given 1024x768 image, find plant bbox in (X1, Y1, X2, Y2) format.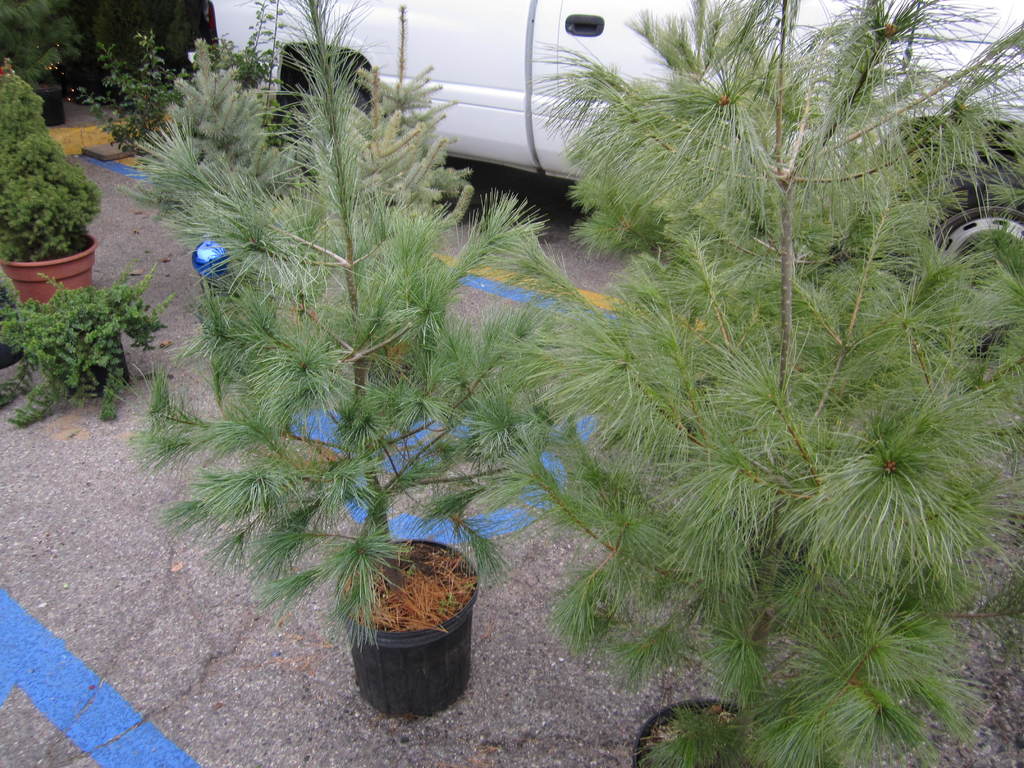
(0, 273, 194, 436).
